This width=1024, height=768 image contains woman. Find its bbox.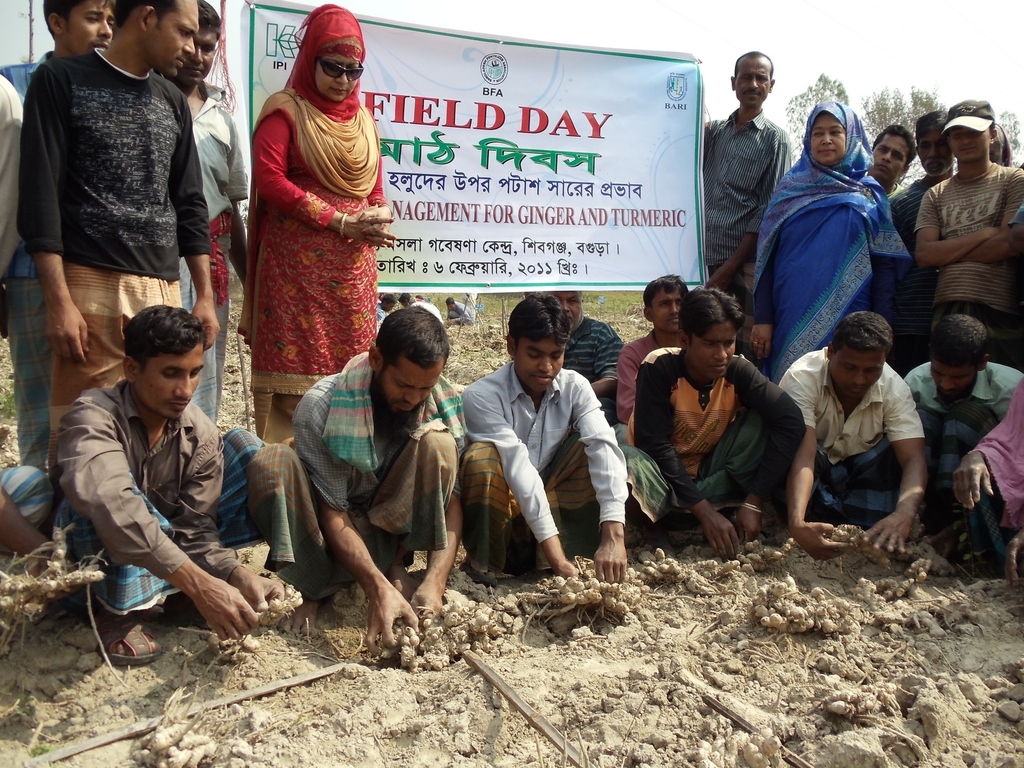
select_region(225, 15, 396, 420).
